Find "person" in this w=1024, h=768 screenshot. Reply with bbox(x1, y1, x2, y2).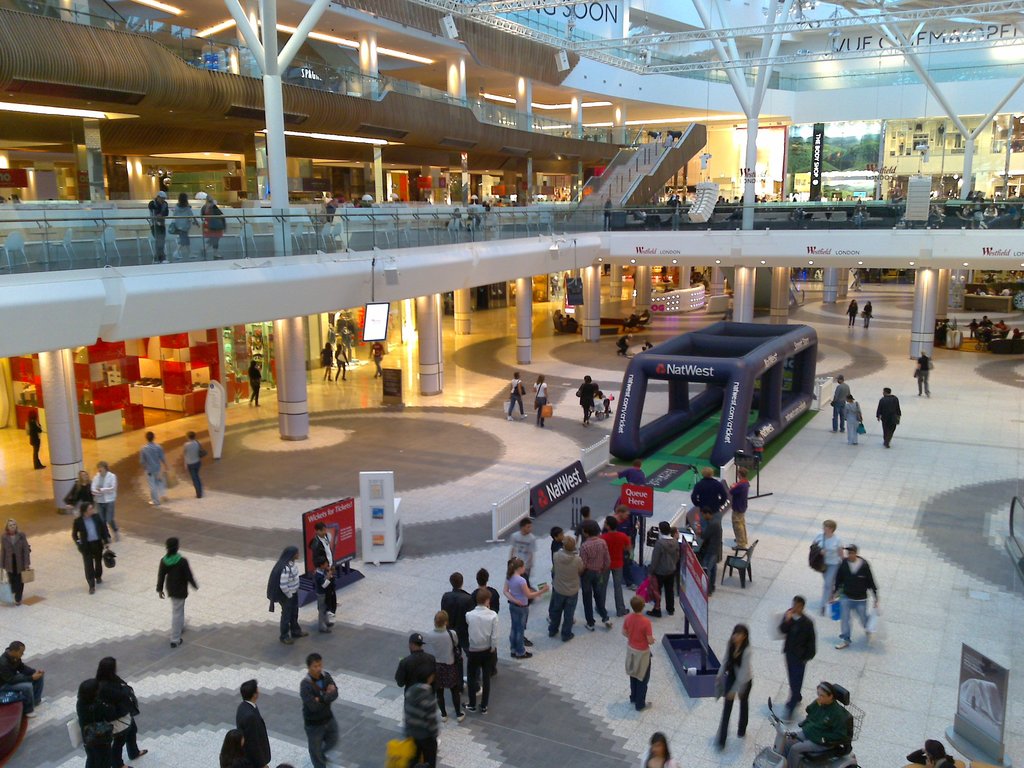
bbox(440, 570, 472, 663).
